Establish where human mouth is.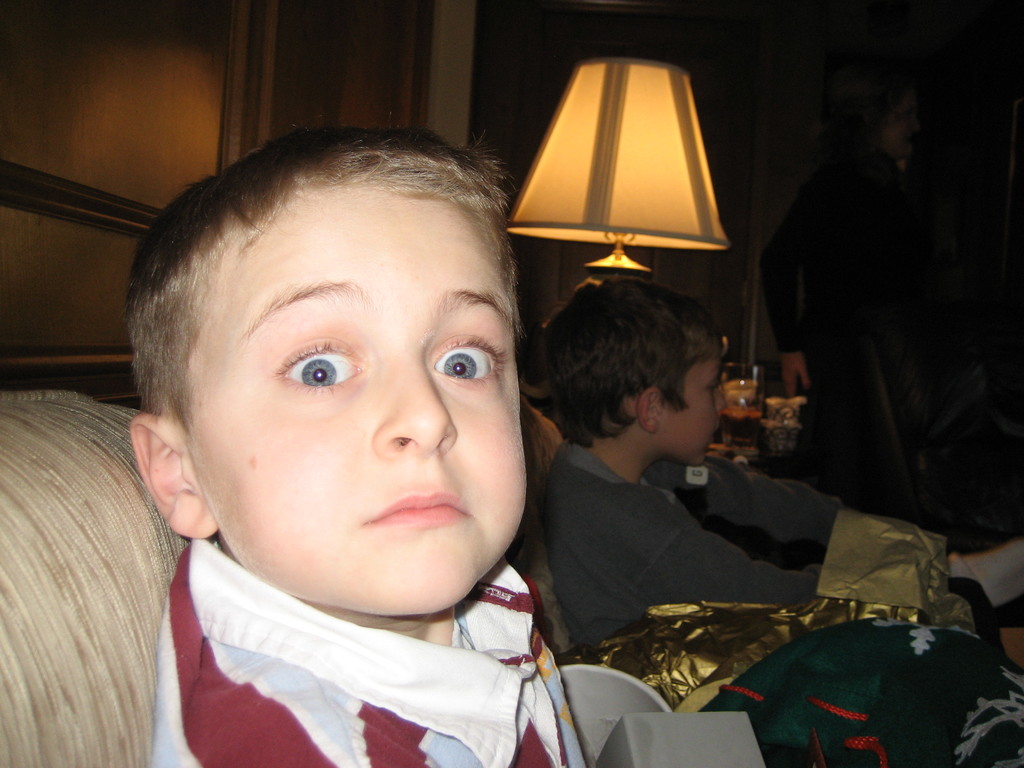
Established at bbox=(367, 496, 470, 529).
